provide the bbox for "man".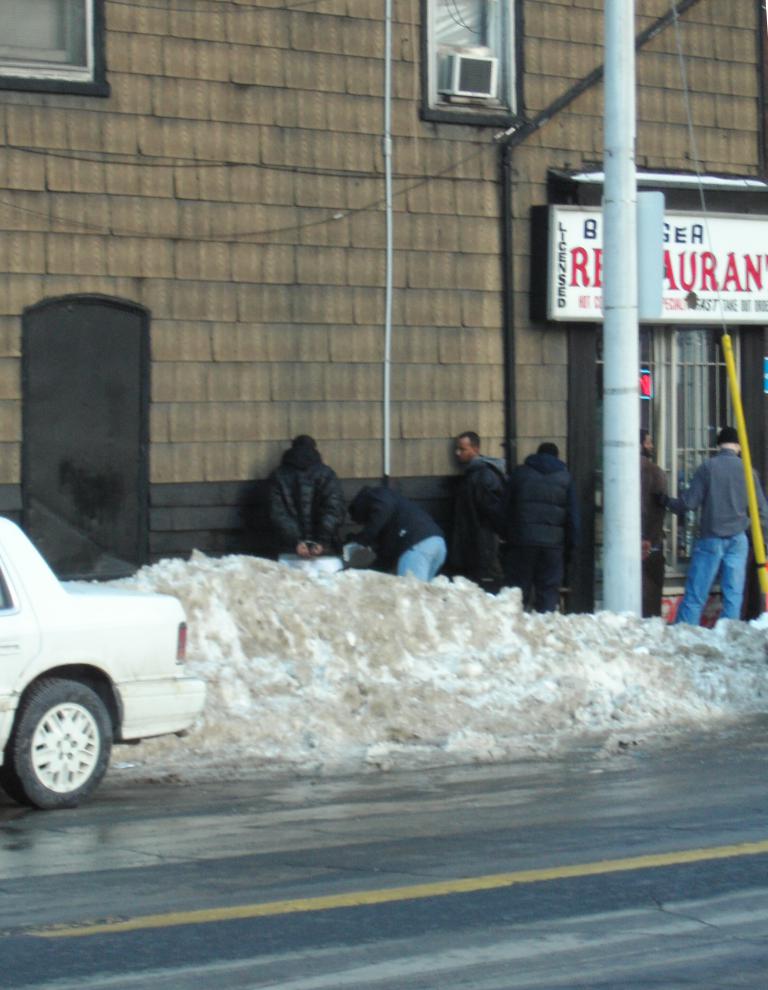
x1=519, y1=439, x2=569, y2=618.
